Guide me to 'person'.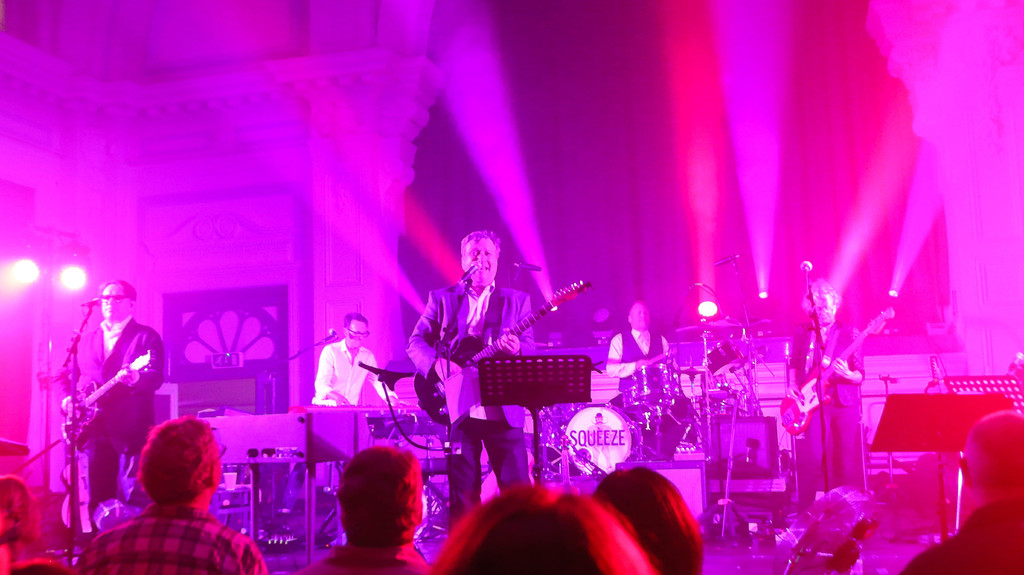
Guidance: x1=594 y1=466 x2=698 y2=574.
